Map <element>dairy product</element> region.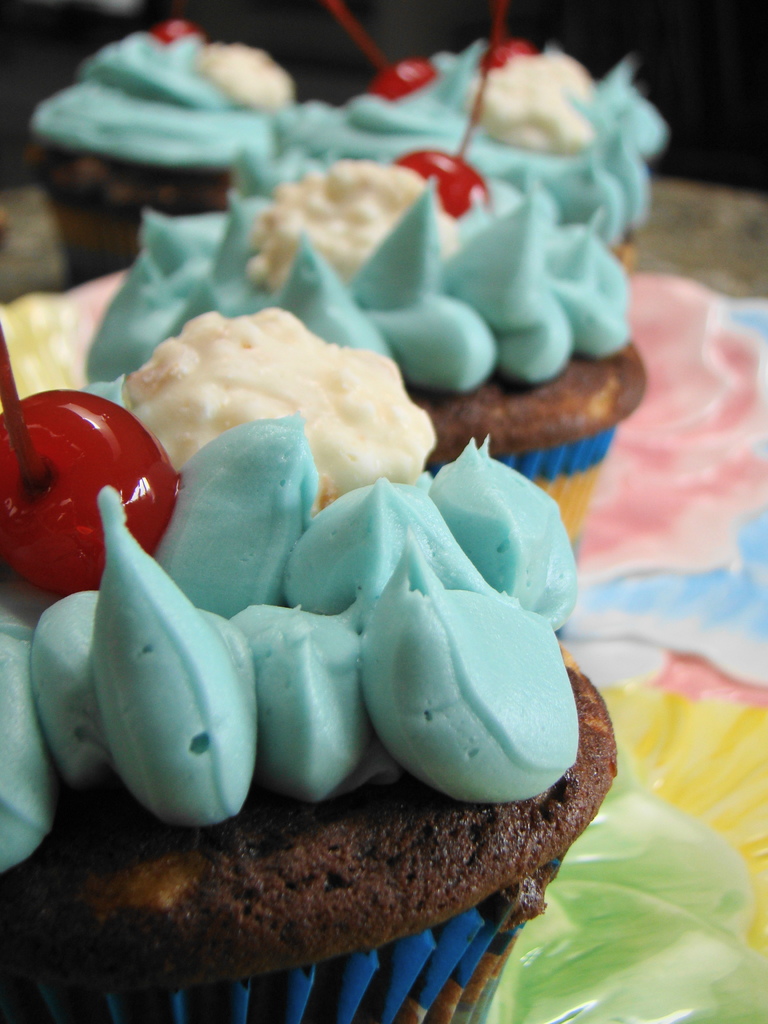
Mapped to (left=147, top=33, right=280, bottom=129).
